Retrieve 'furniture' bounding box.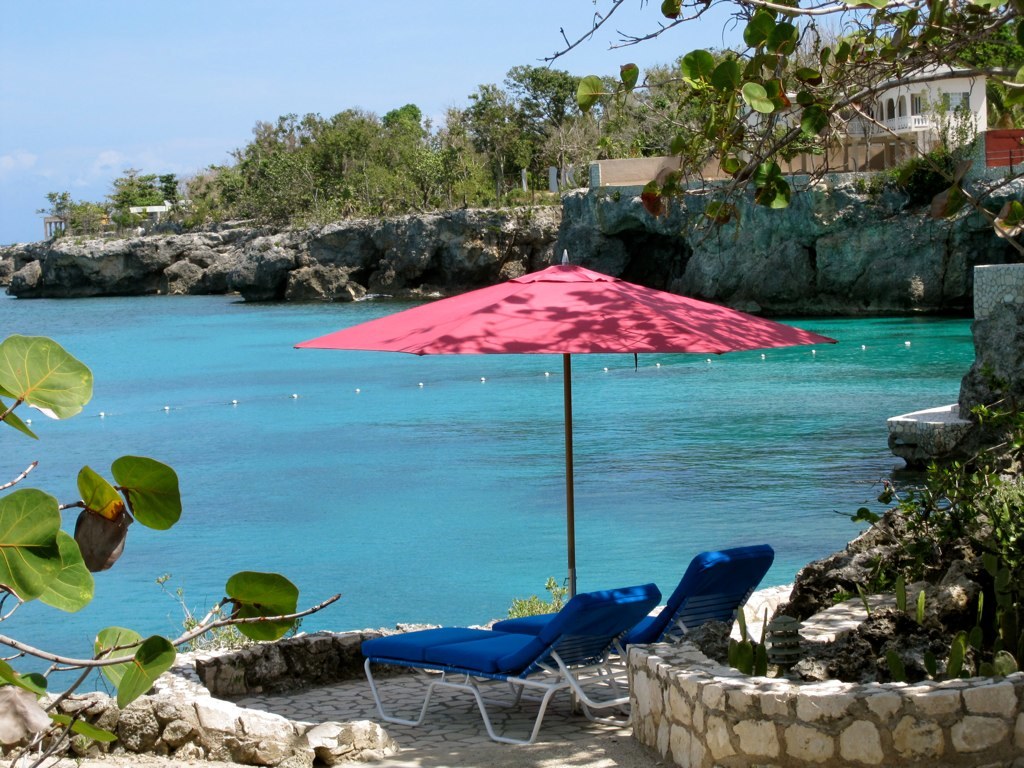
Bounding box: box(495, 543, 774, 714).
